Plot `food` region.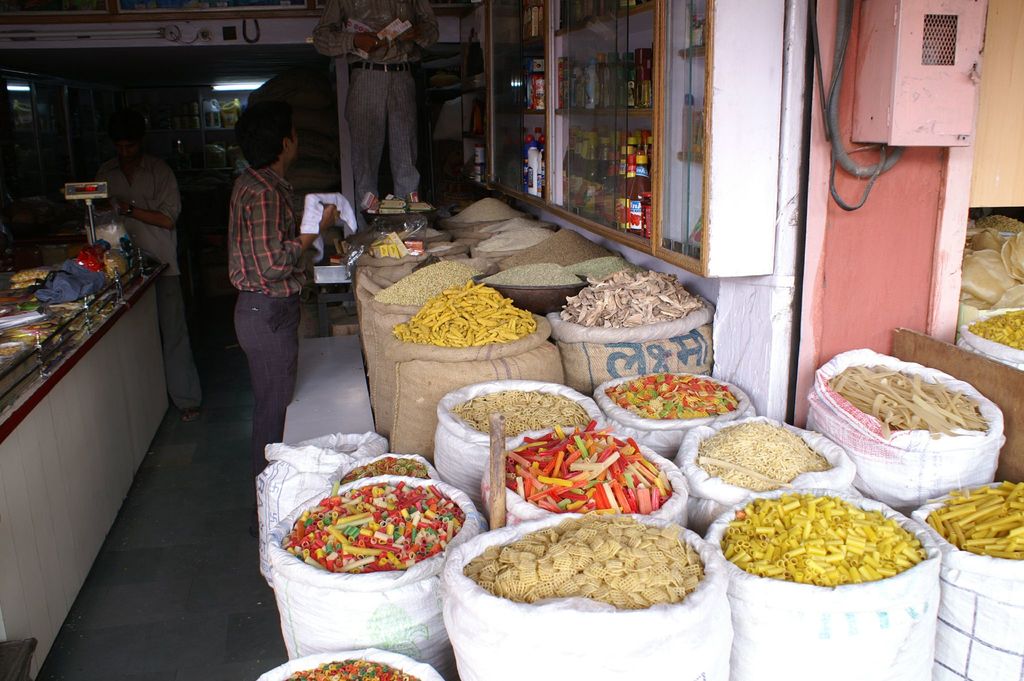
Plotted at BBox(566, 254, 643, 280).
